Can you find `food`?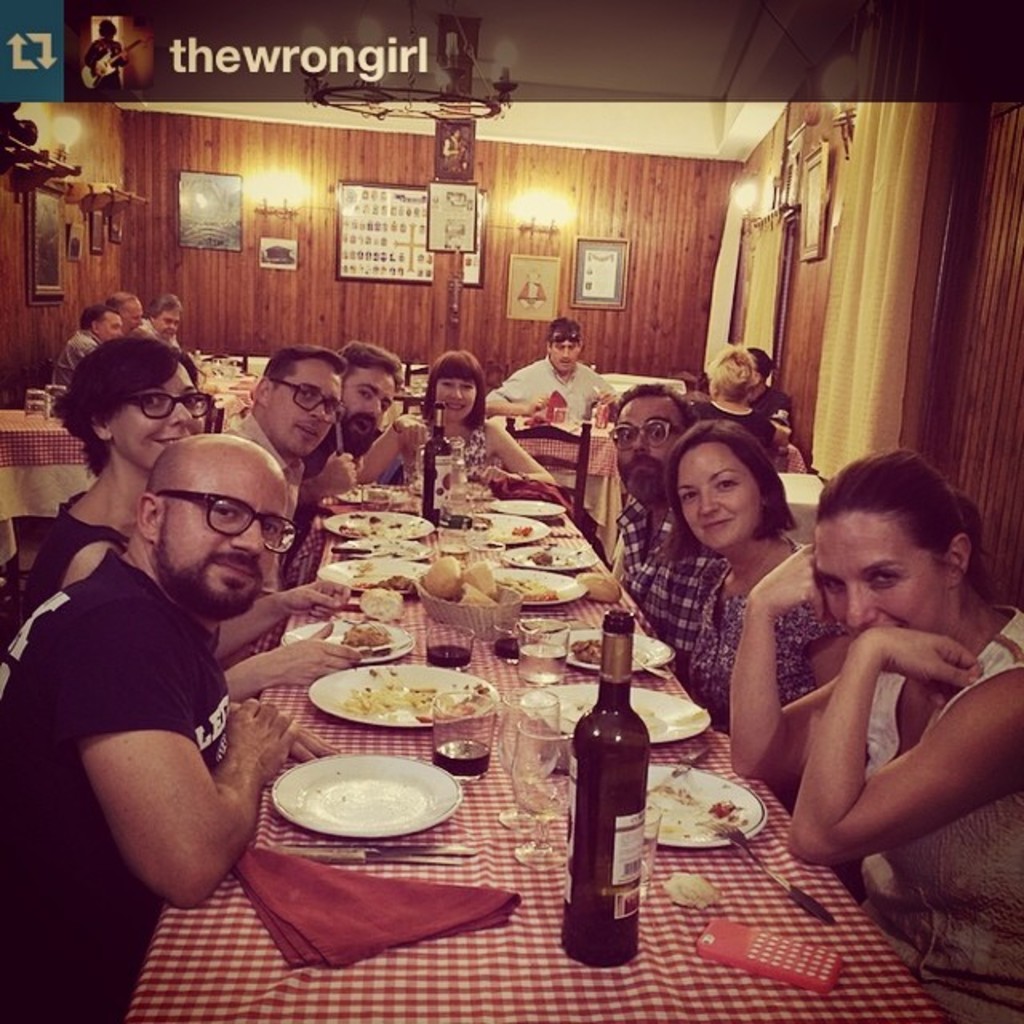
Yes, bounding box: <box>339,626,397,659</box>.
